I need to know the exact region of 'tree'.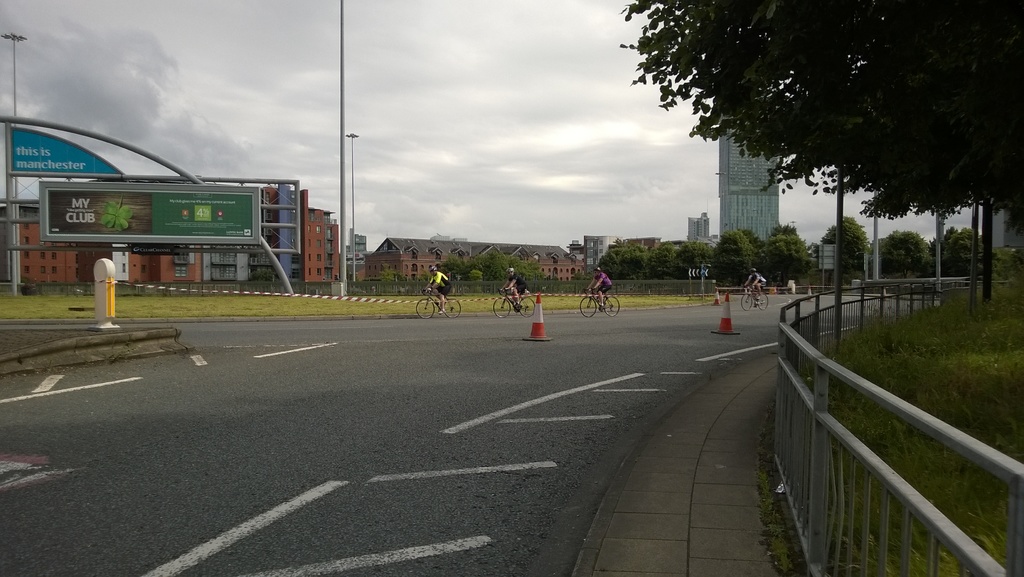
Region: BBox(637, 238, 675, 291).
